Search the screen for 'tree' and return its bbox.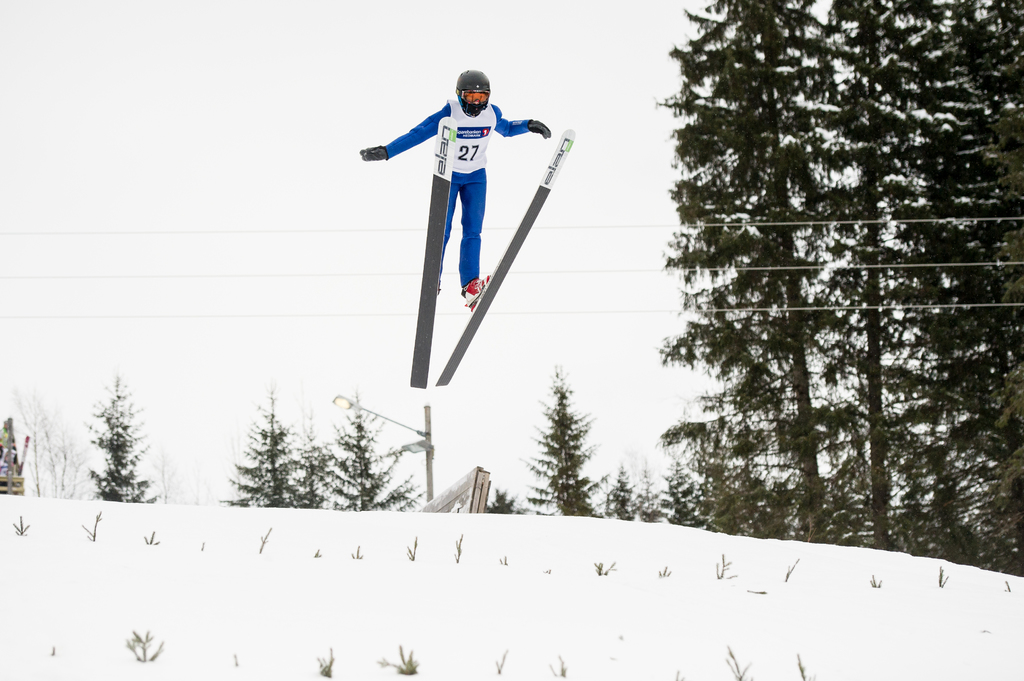
Found: [x1=320, y1=387, x2=425, y2=511].
